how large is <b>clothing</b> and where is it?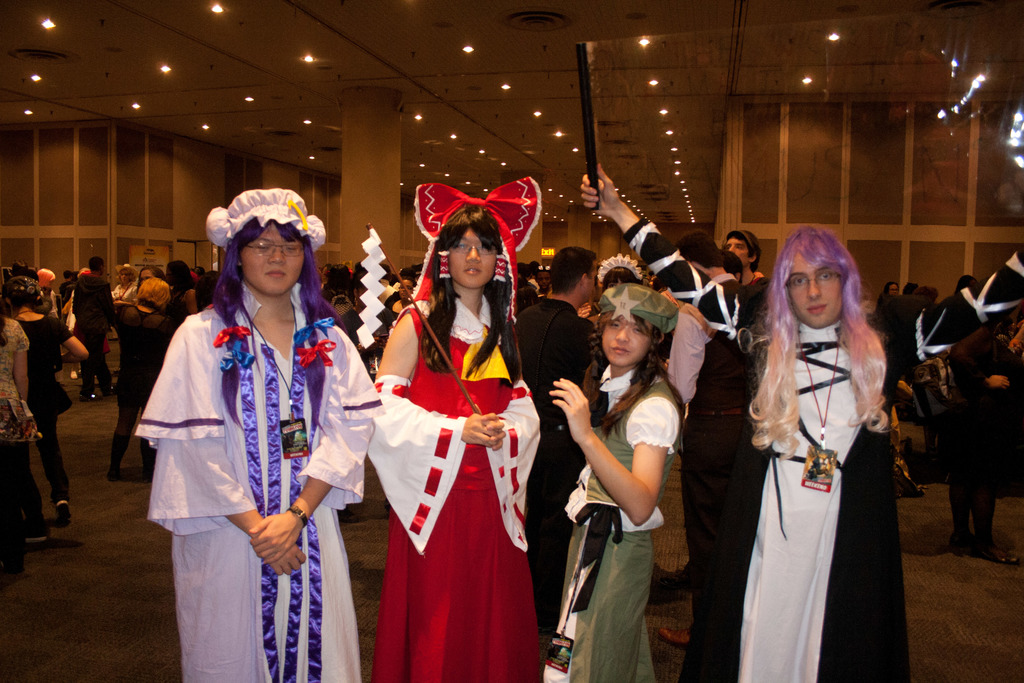
Bounding box: (left=112, top=304, right=180, bottom=465).
